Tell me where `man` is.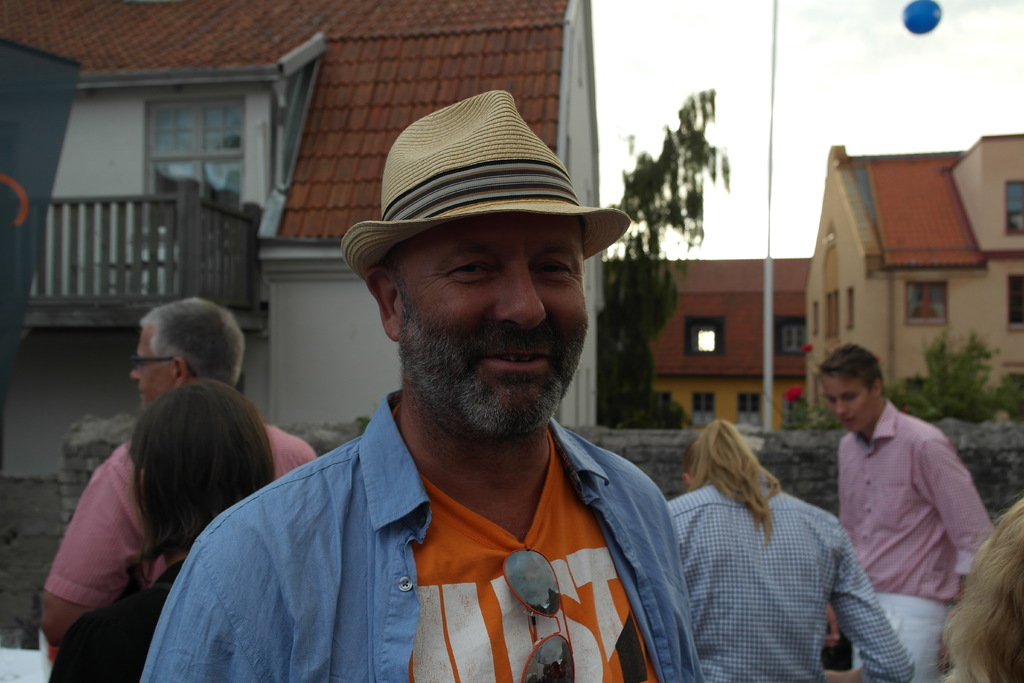
`man` is at (x1=38, y1=295, x2=319, y2=647).
